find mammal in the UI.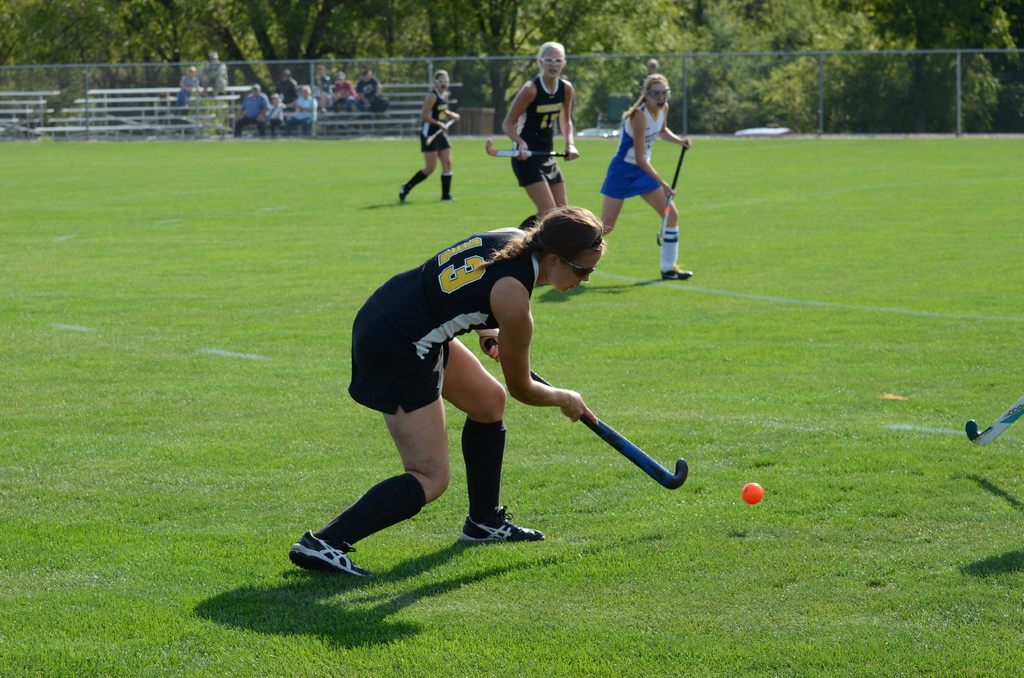
UI element at region(331, 69, 356, 110).
